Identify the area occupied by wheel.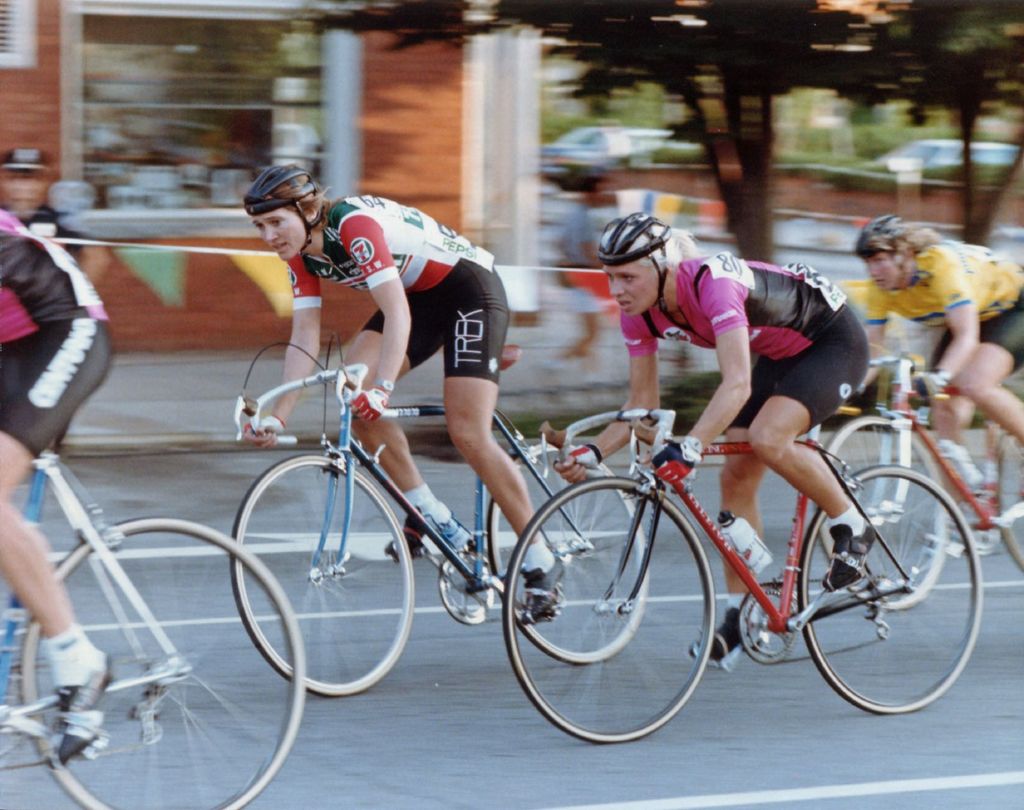
Area: 819, 415, 945, 611.
